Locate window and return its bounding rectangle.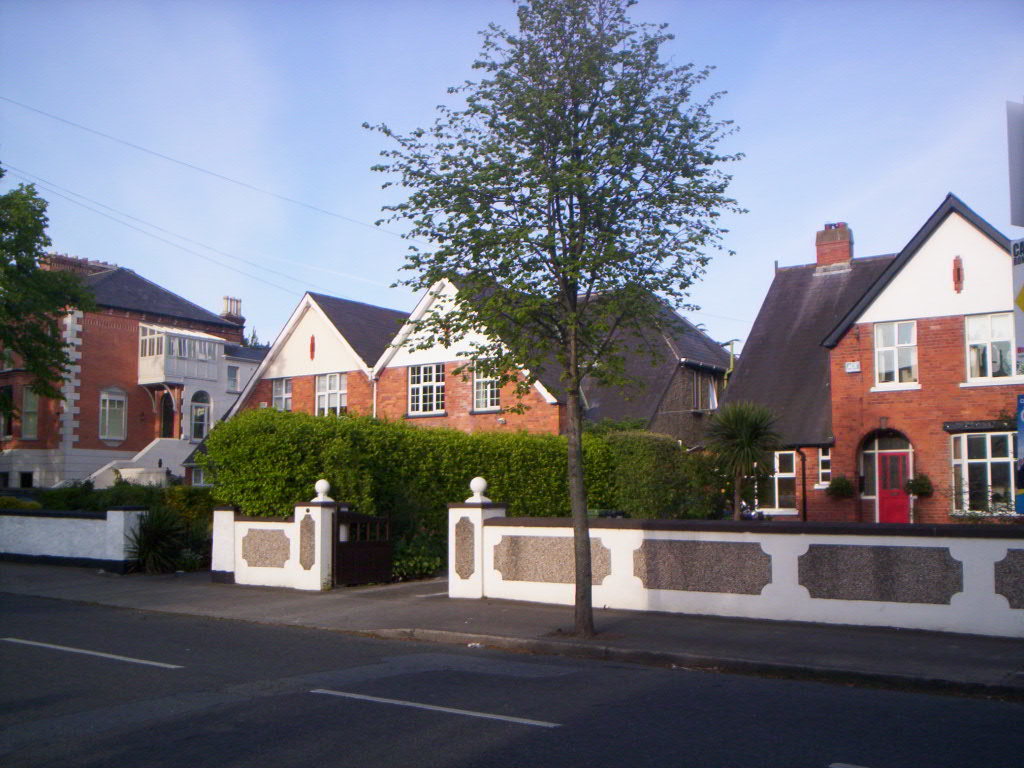
box=[950, 427, 1019, 512].
